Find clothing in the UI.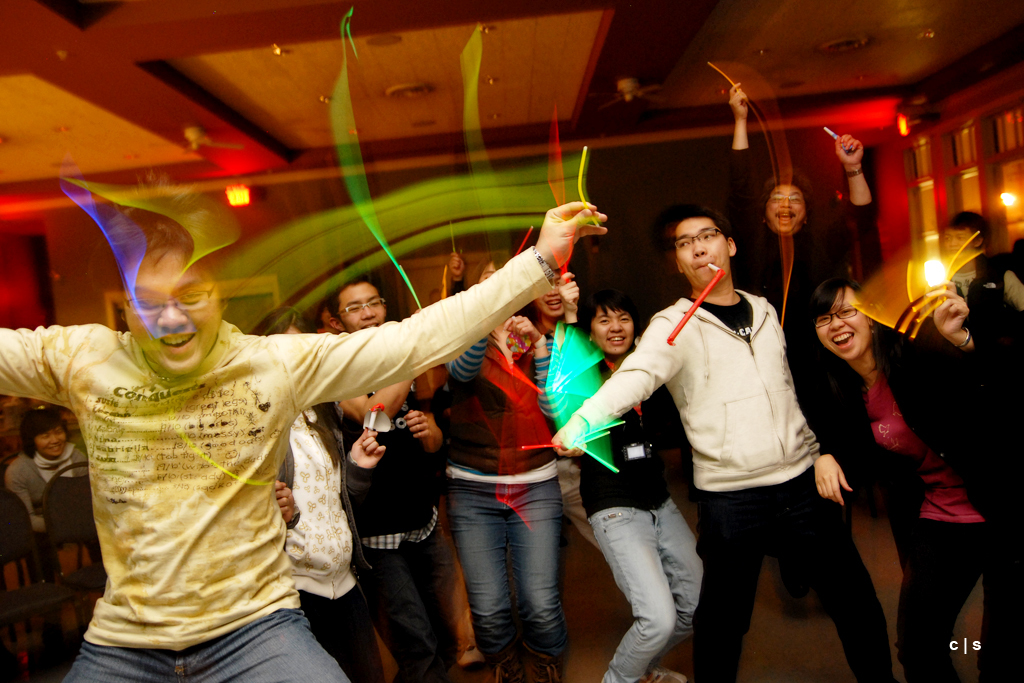
UI element at [766,320,1023,682].
